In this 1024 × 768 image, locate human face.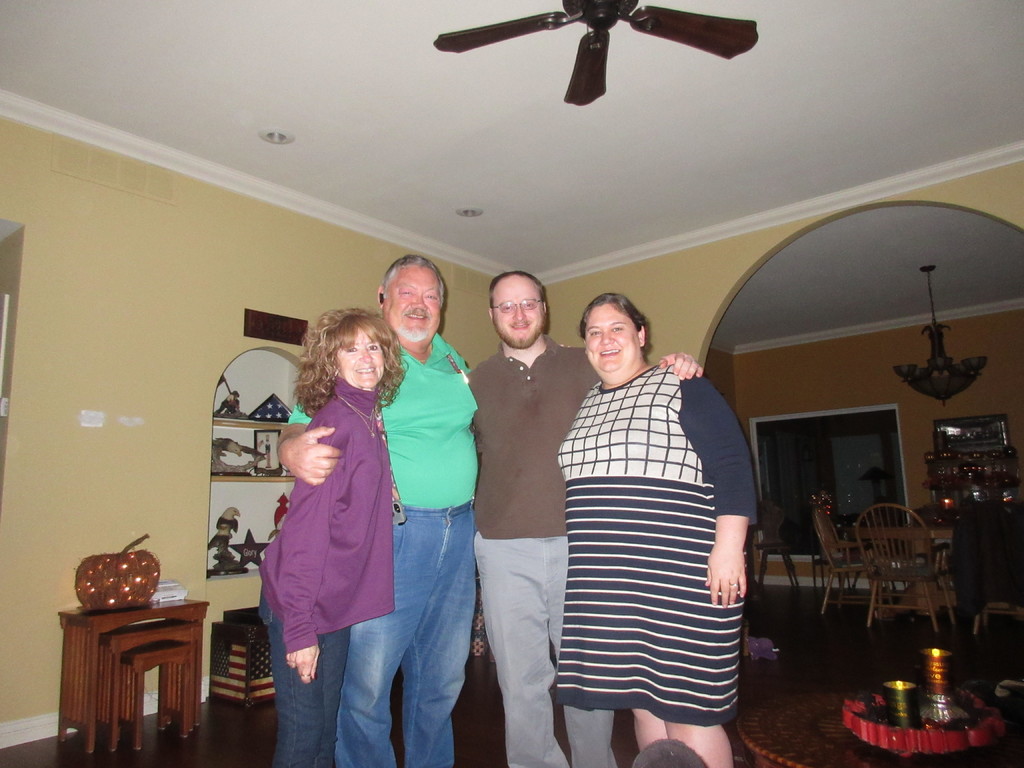
Bounding box: 388:262:444:343.
